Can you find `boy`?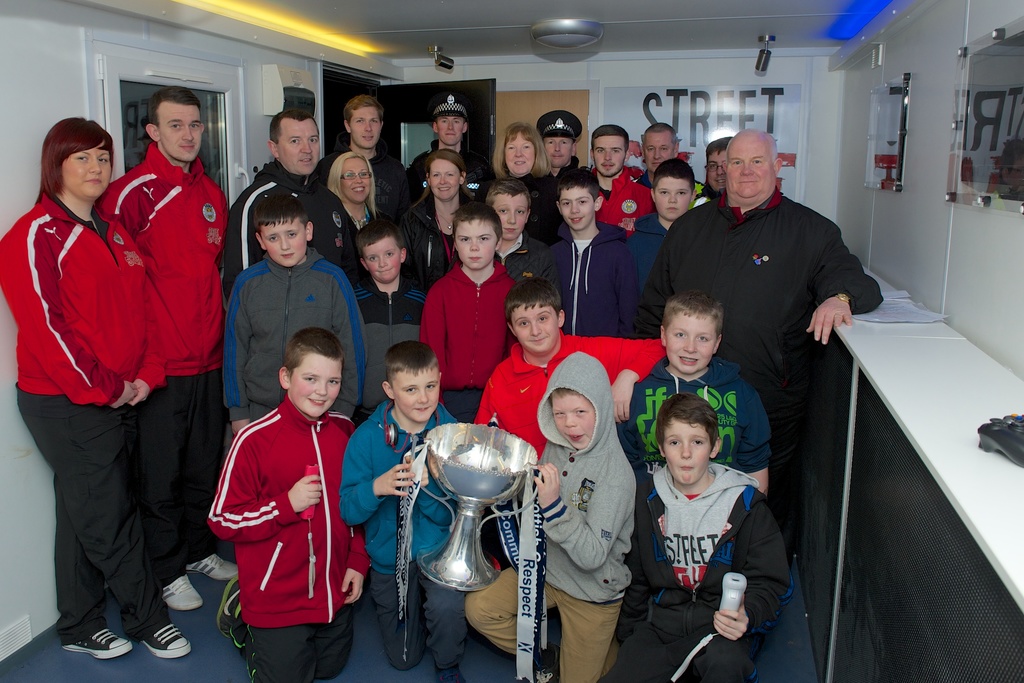
Yes, bounding box: region(348, 218, 430, 423).
